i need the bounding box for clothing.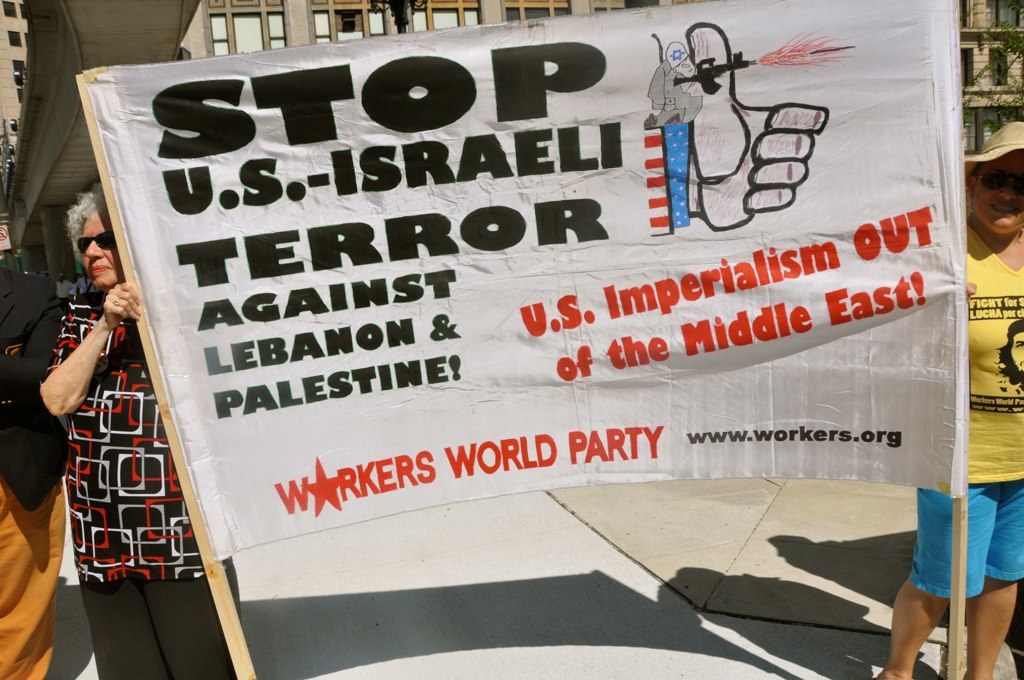
Here it is: (913, 219, 1023, 602).
